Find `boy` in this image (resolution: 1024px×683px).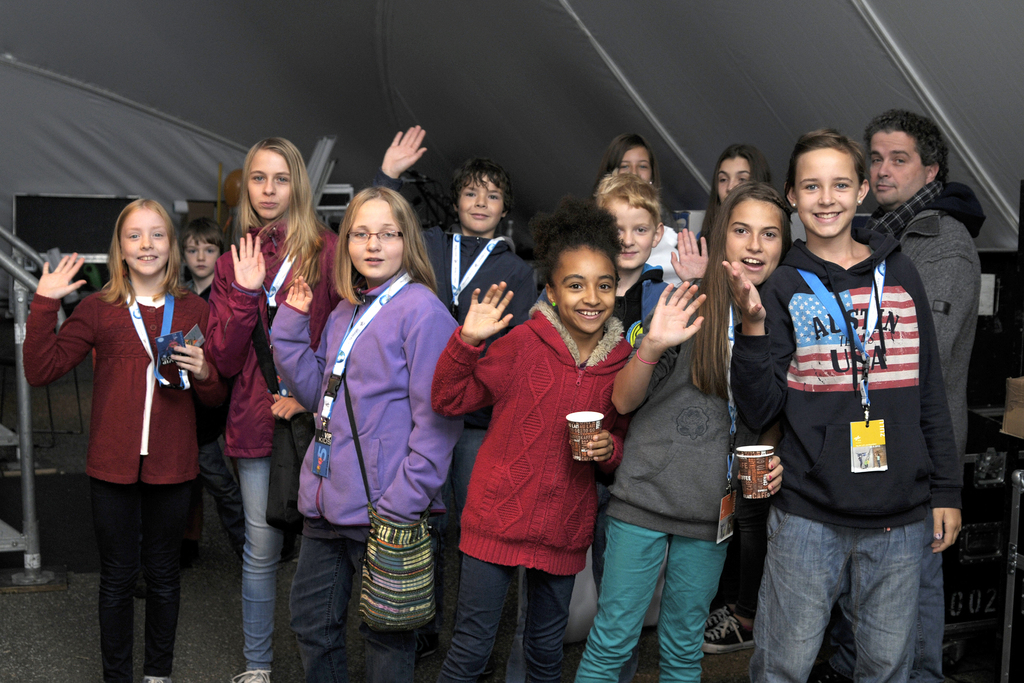
select_region(378, 119, 535, 665).
